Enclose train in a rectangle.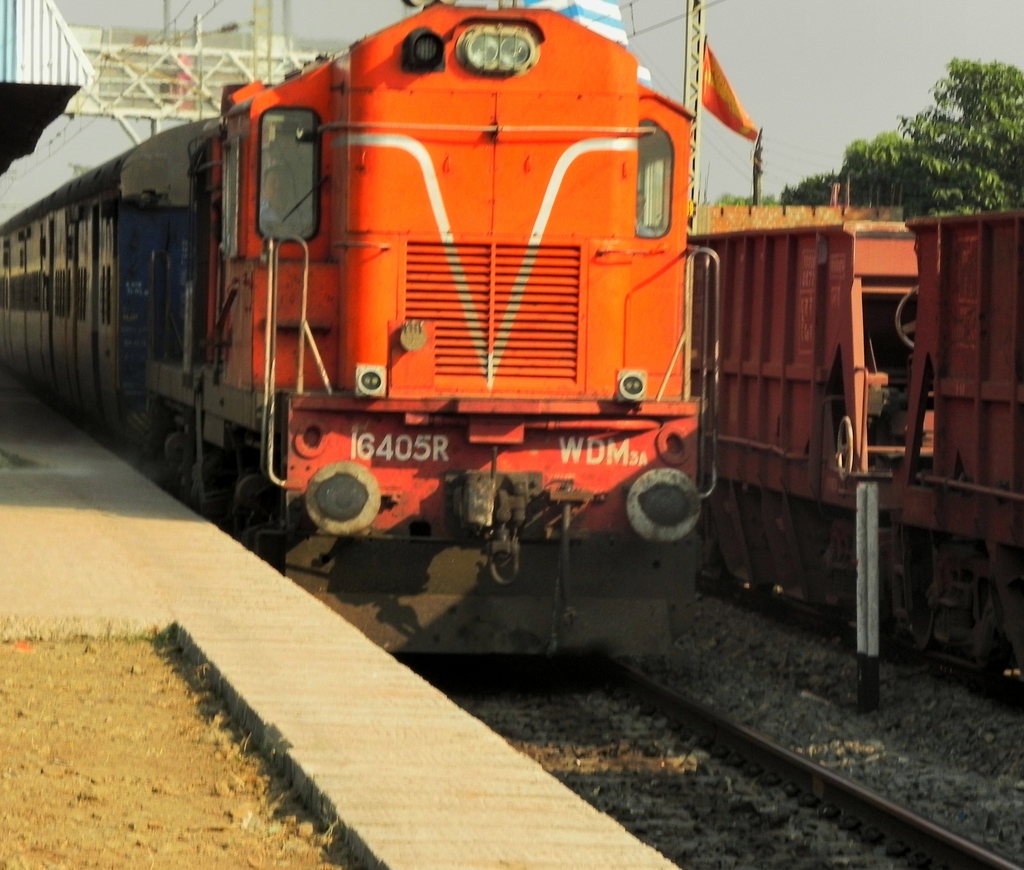
[0, 0, 716, 675].
